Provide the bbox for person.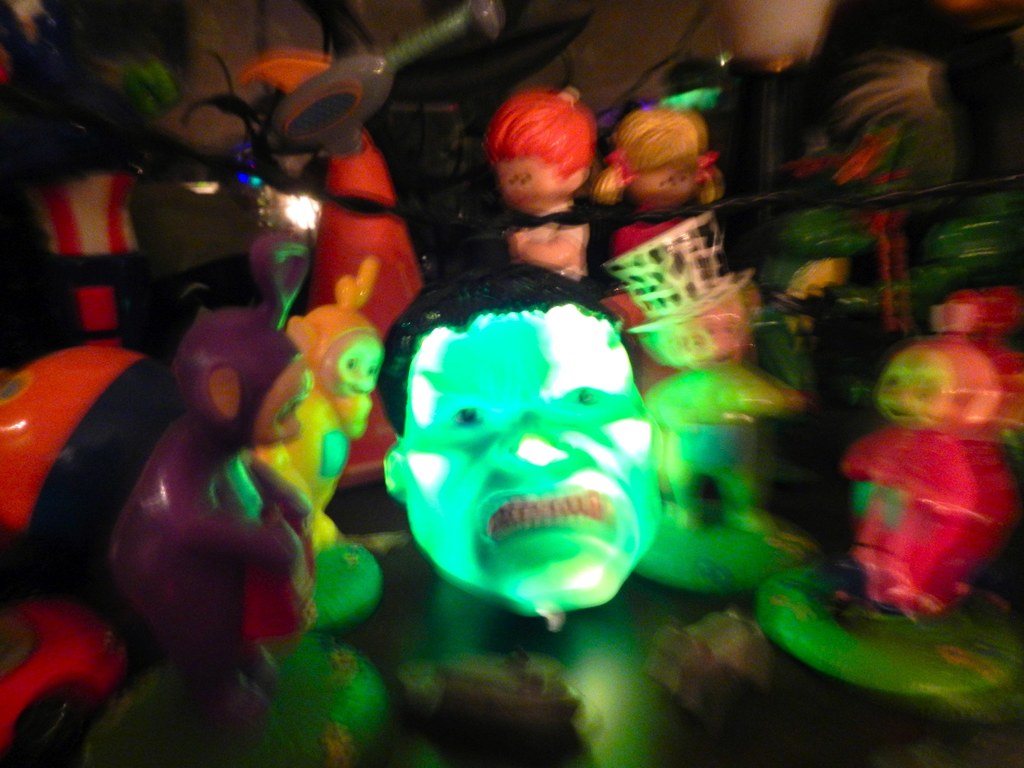
486:85:604:287.
